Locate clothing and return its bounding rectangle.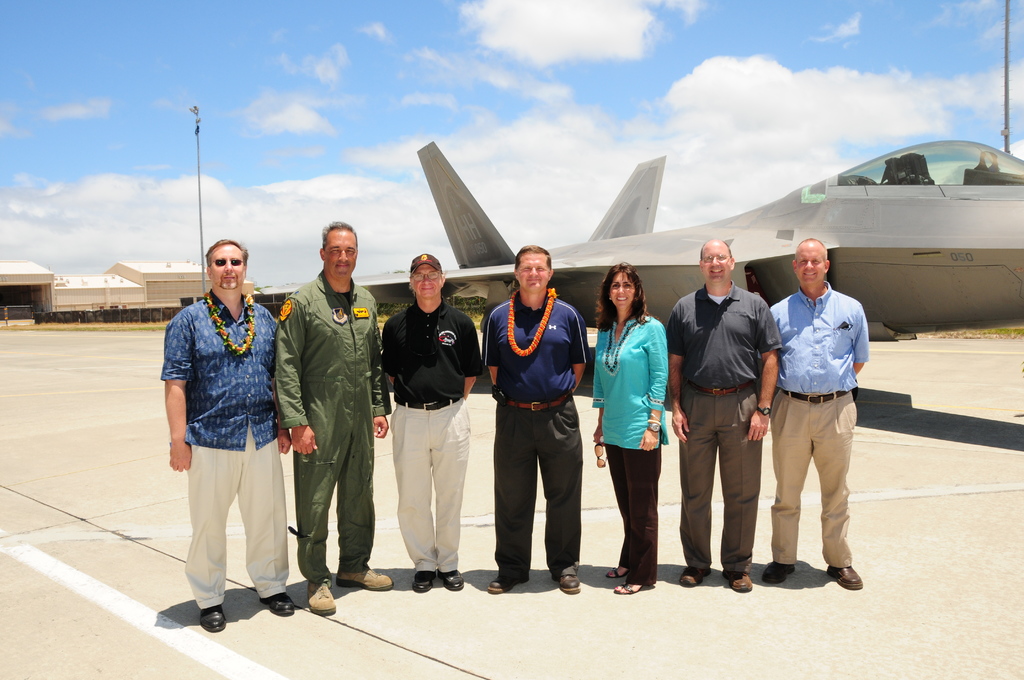
select_region(754, 279, 870, 570).
